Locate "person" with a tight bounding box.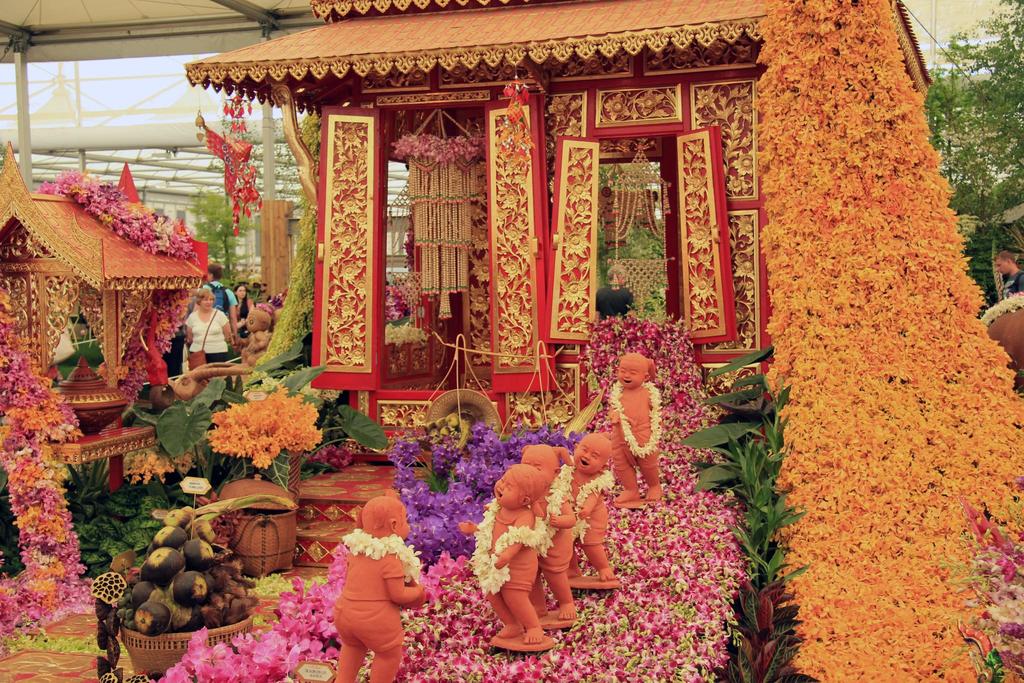
<region>515, 444, 578, 621</region>.
